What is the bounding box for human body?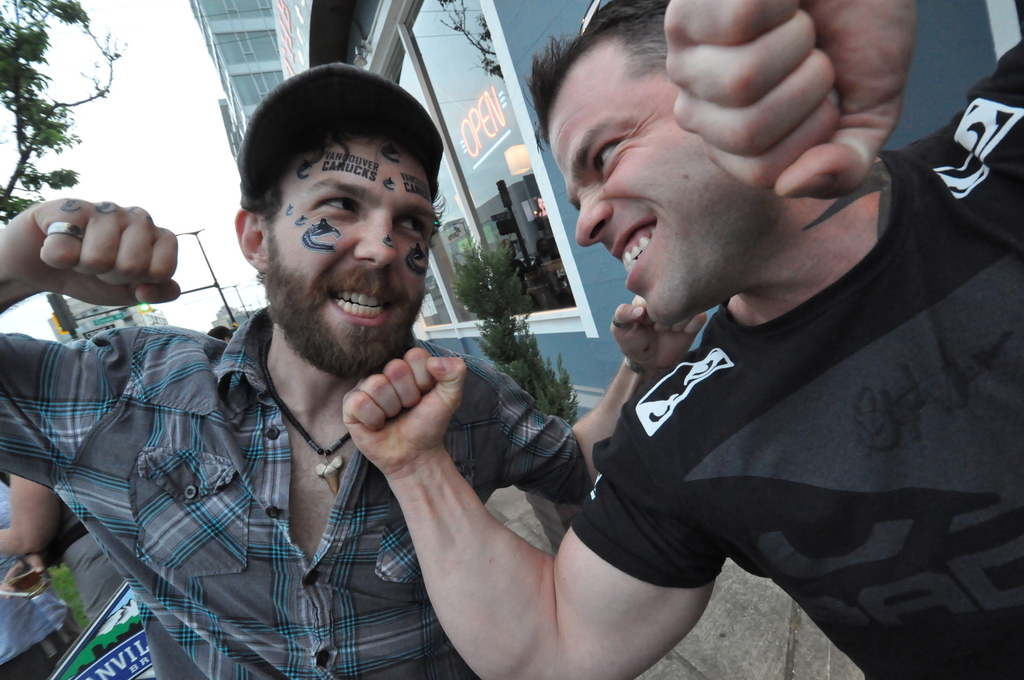
0/61/708/679.
